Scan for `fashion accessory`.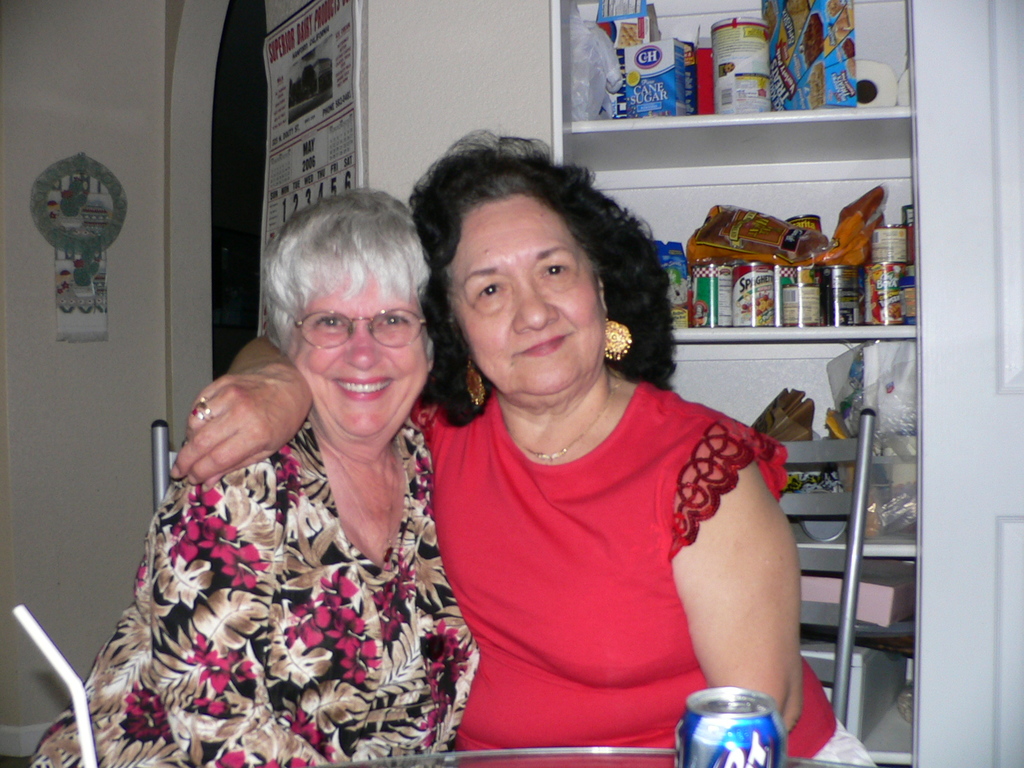
Scan result: 189 396 218 426.
